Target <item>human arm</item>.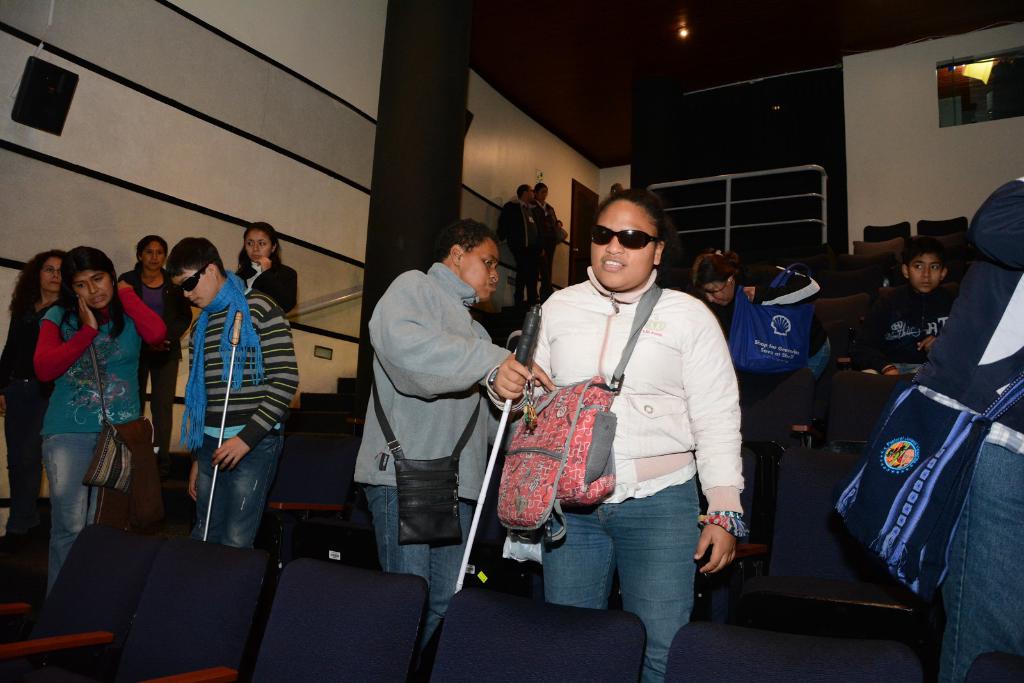
Target region: (x1=209, y1=309, x2=306, y2=474).
